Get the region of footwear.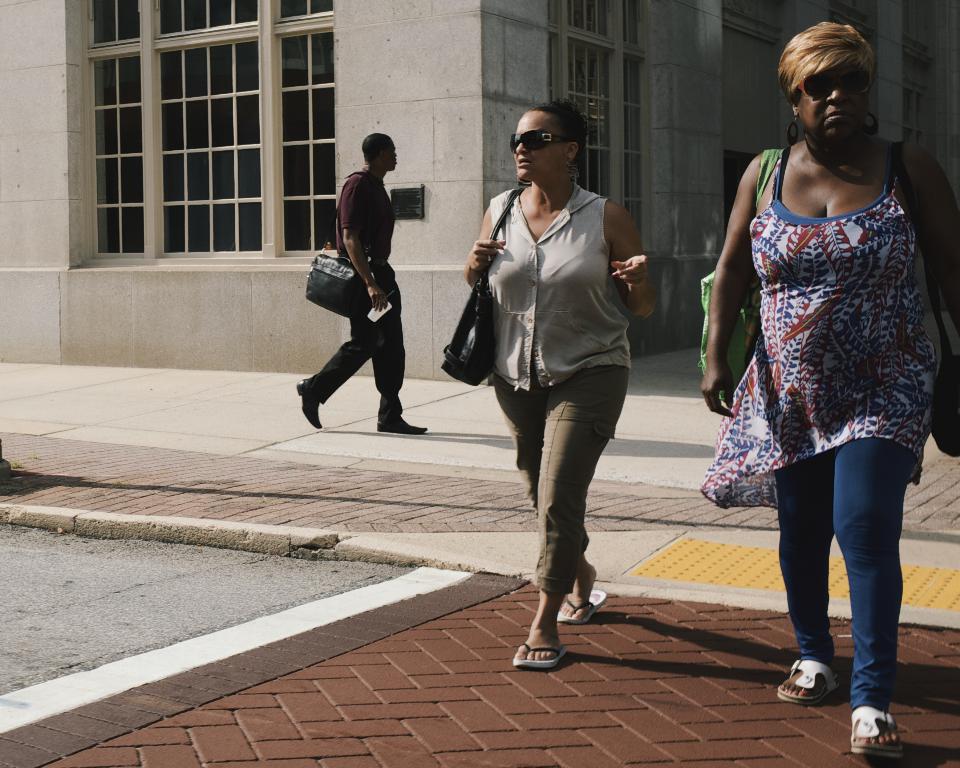
{"x1": 778, "y1": 663, "x2": 842, "y2": 704}.
